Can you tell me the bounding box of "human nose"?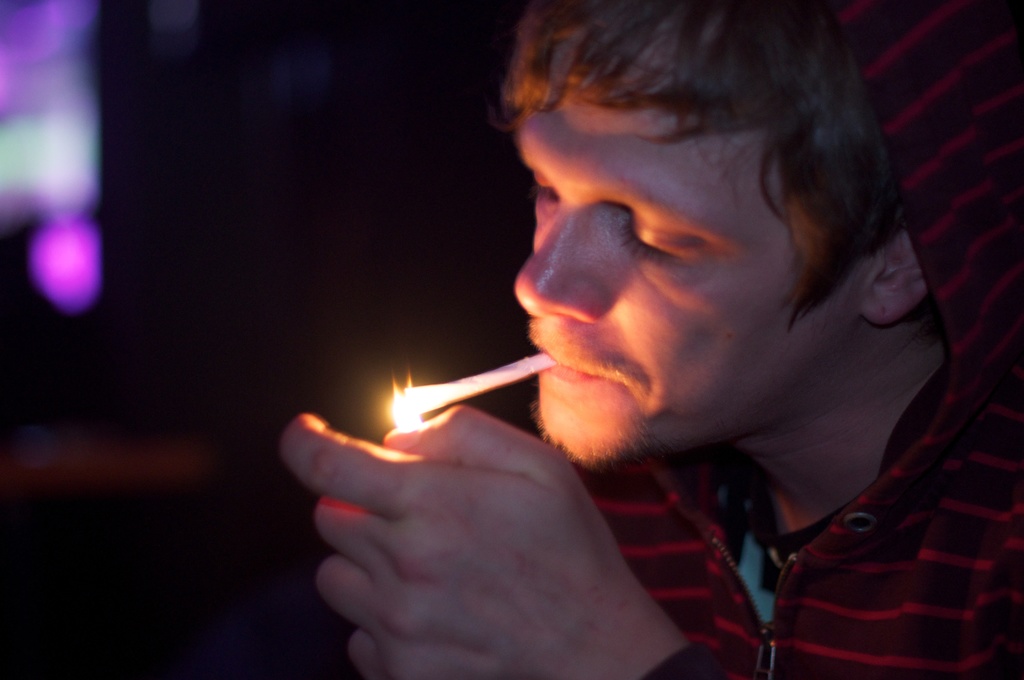
bbox(514, 213, 605, 321).
